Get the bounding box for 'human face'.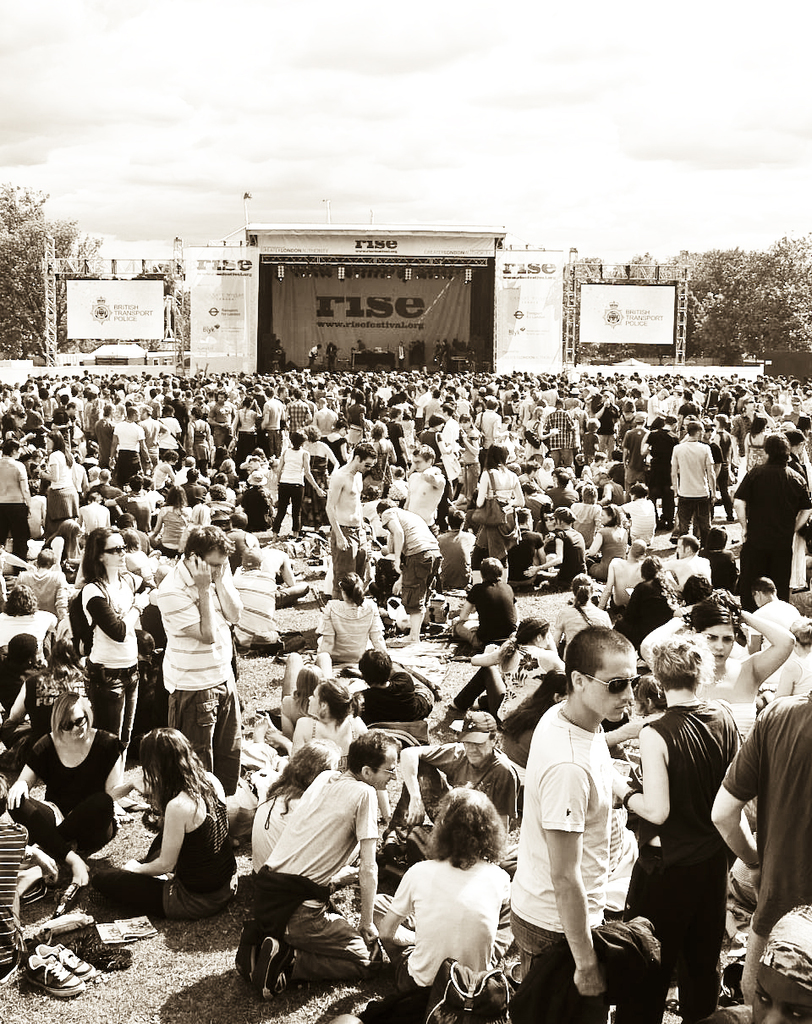
[x1=206, y1=547, x2=227, y2=578].
